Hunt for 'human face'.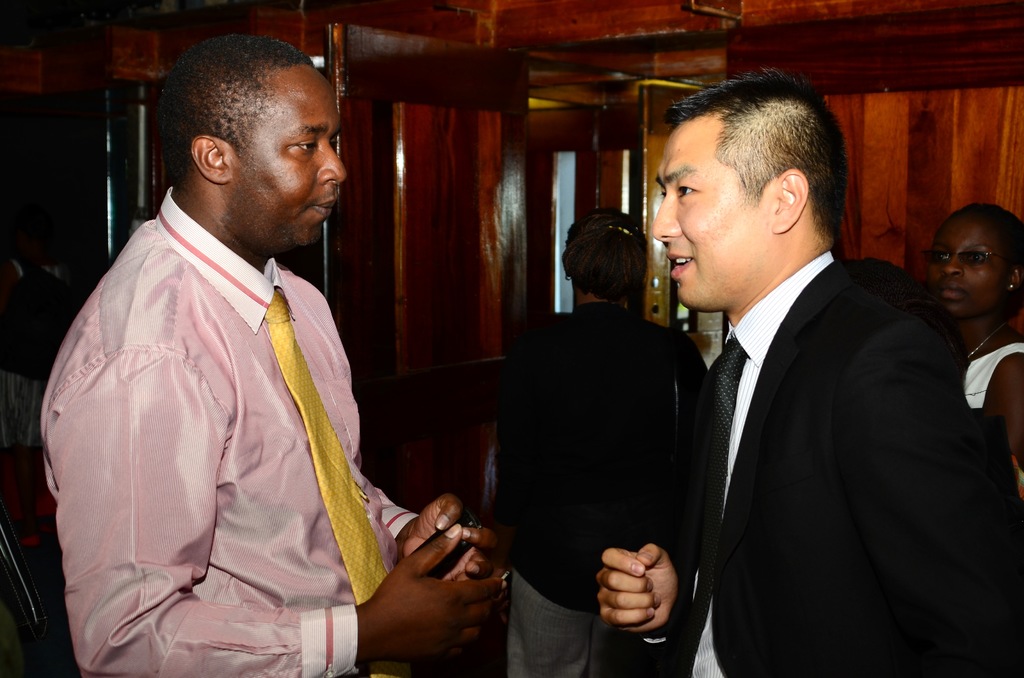
Hunted down at [929,218,1014,307].
